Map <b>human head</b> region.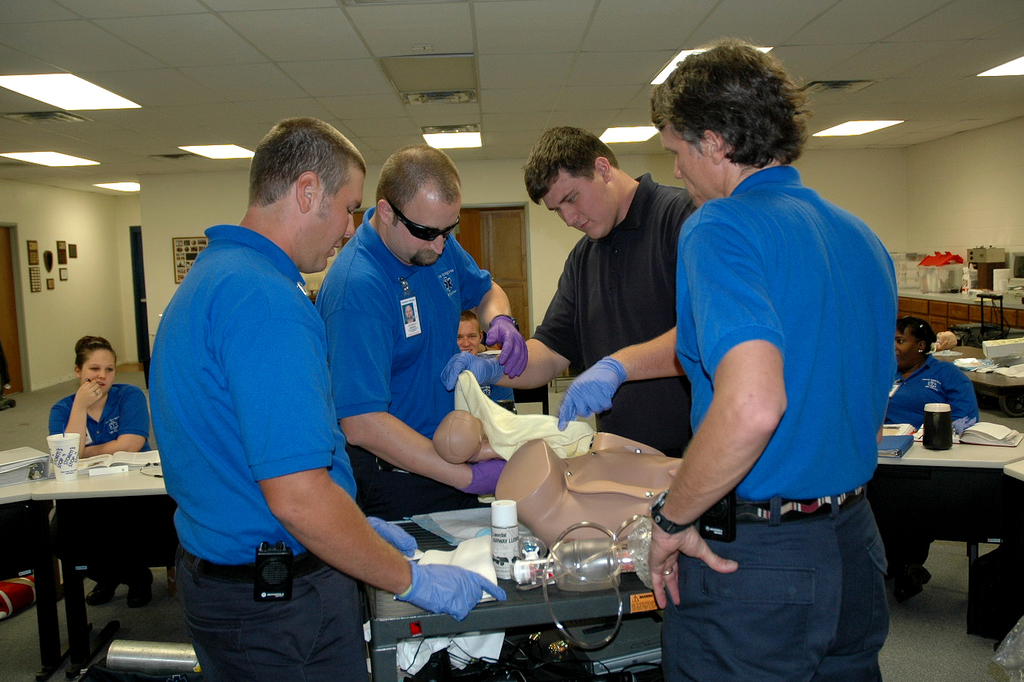
Mapped to BBox(894, 314, 935, 370).
